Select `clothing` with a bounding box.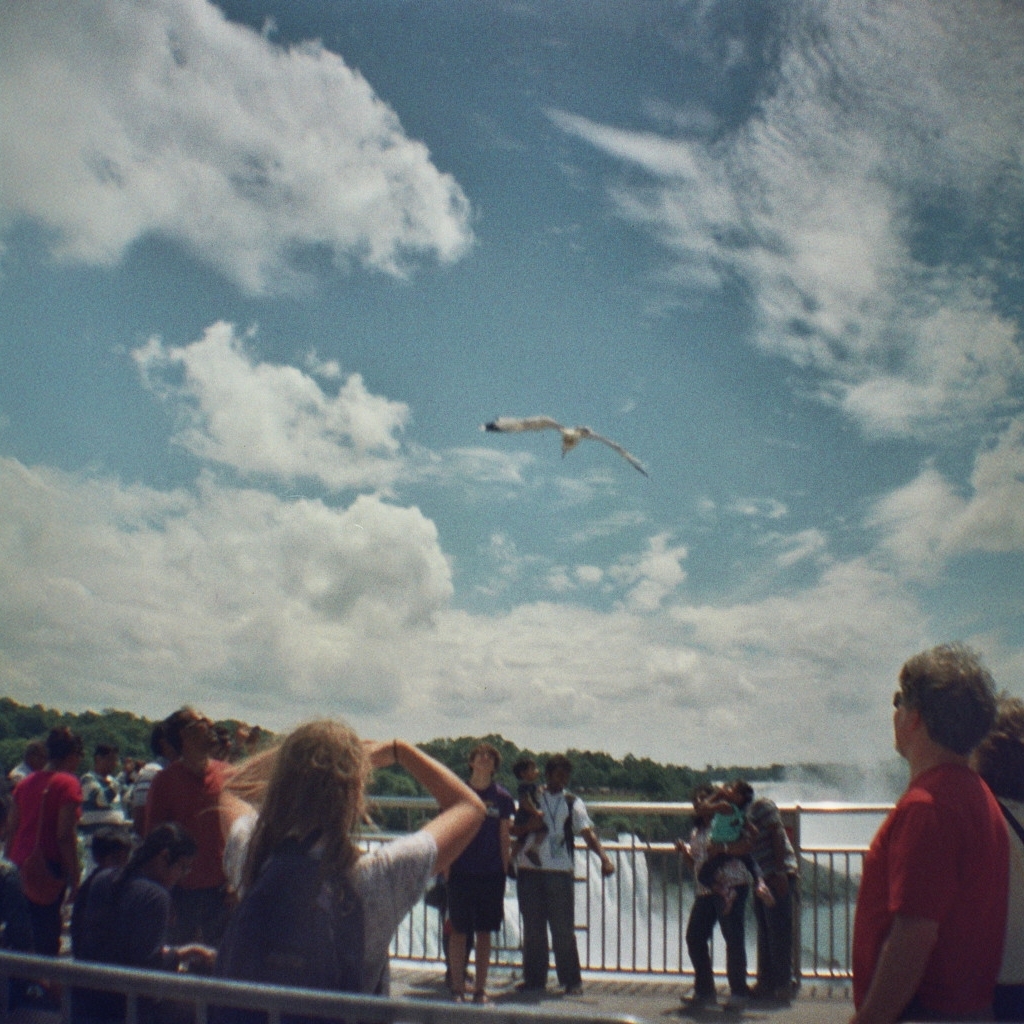
box=[443, 774, 510, 939].
